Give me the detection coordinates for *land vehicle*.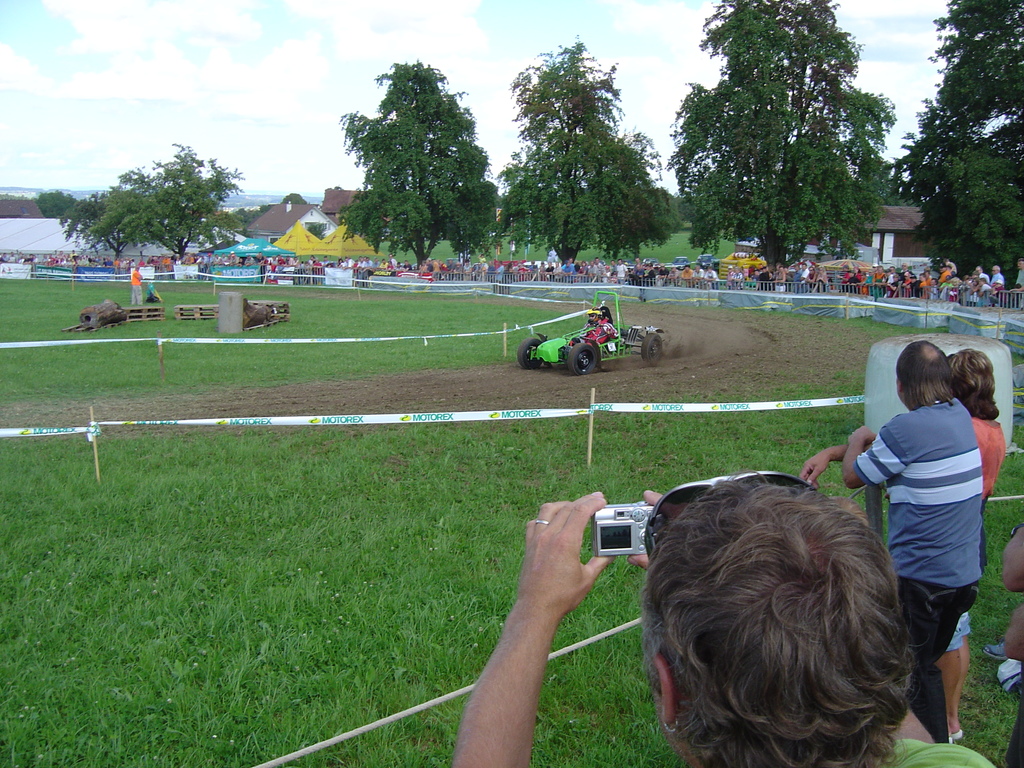
516,293,664,372.
